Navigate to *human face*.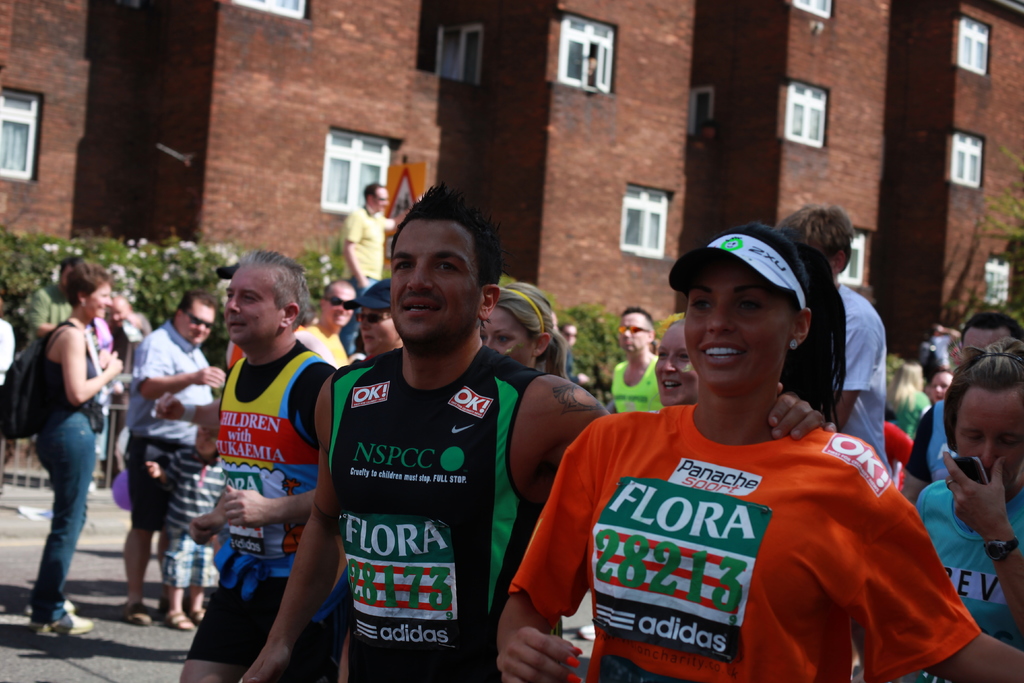
Navigation target: box=[370, 183, 392, 210].
